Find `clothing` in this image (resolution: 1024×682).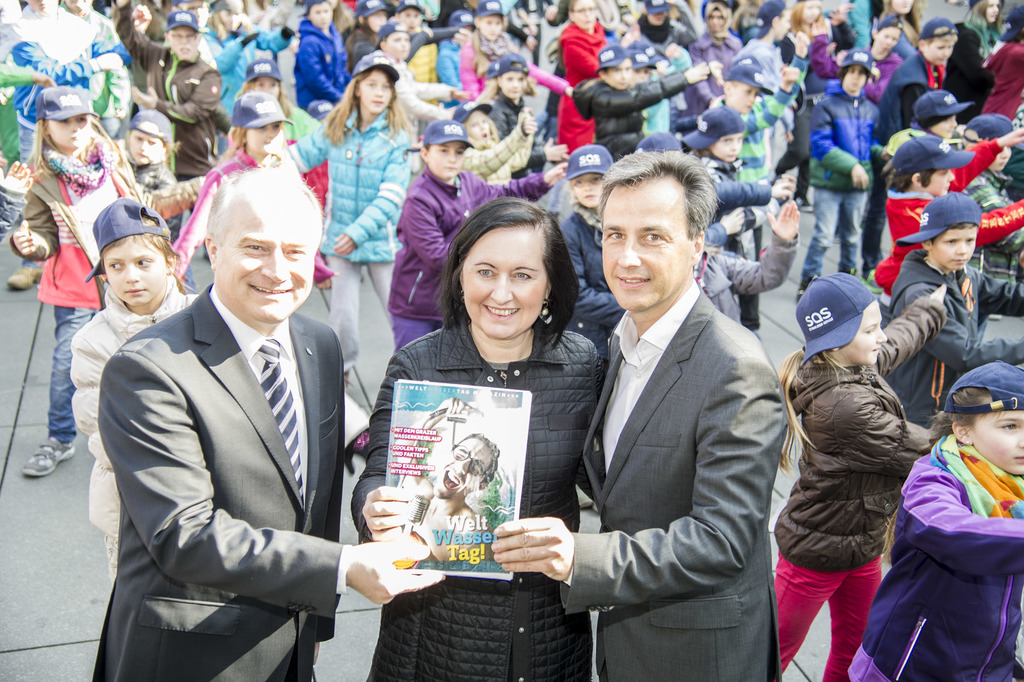
x1=69 y1=10 x2=133 y2=130.
